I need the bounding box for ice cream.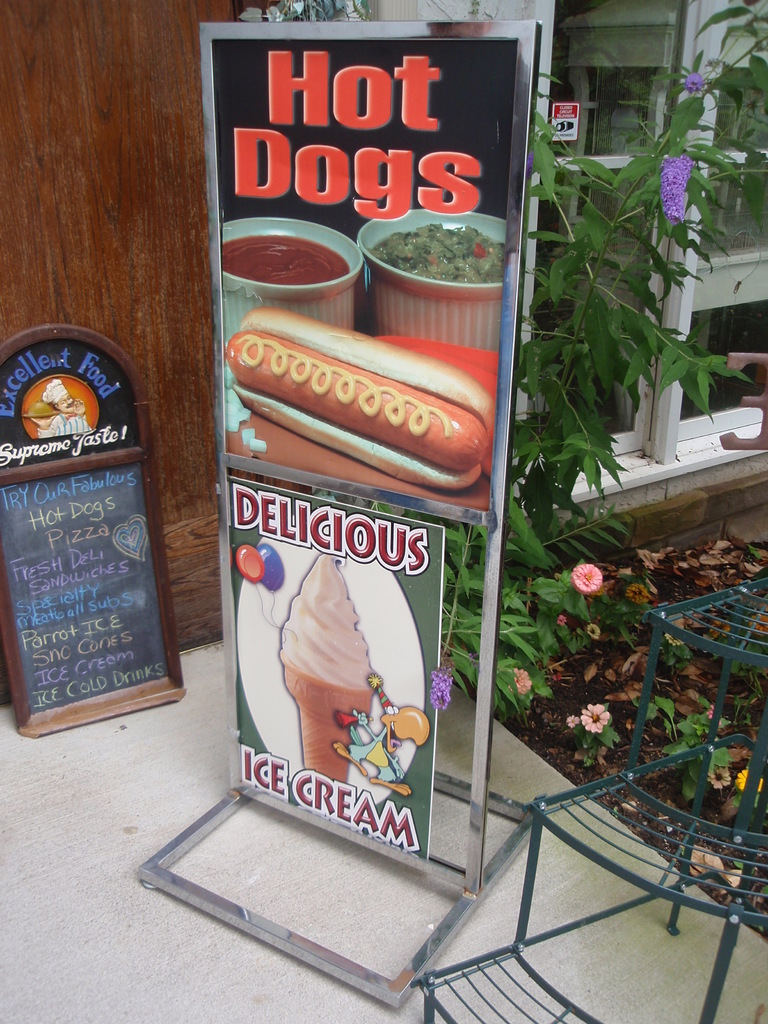
Here it is: [275, 551, 385, 795].
